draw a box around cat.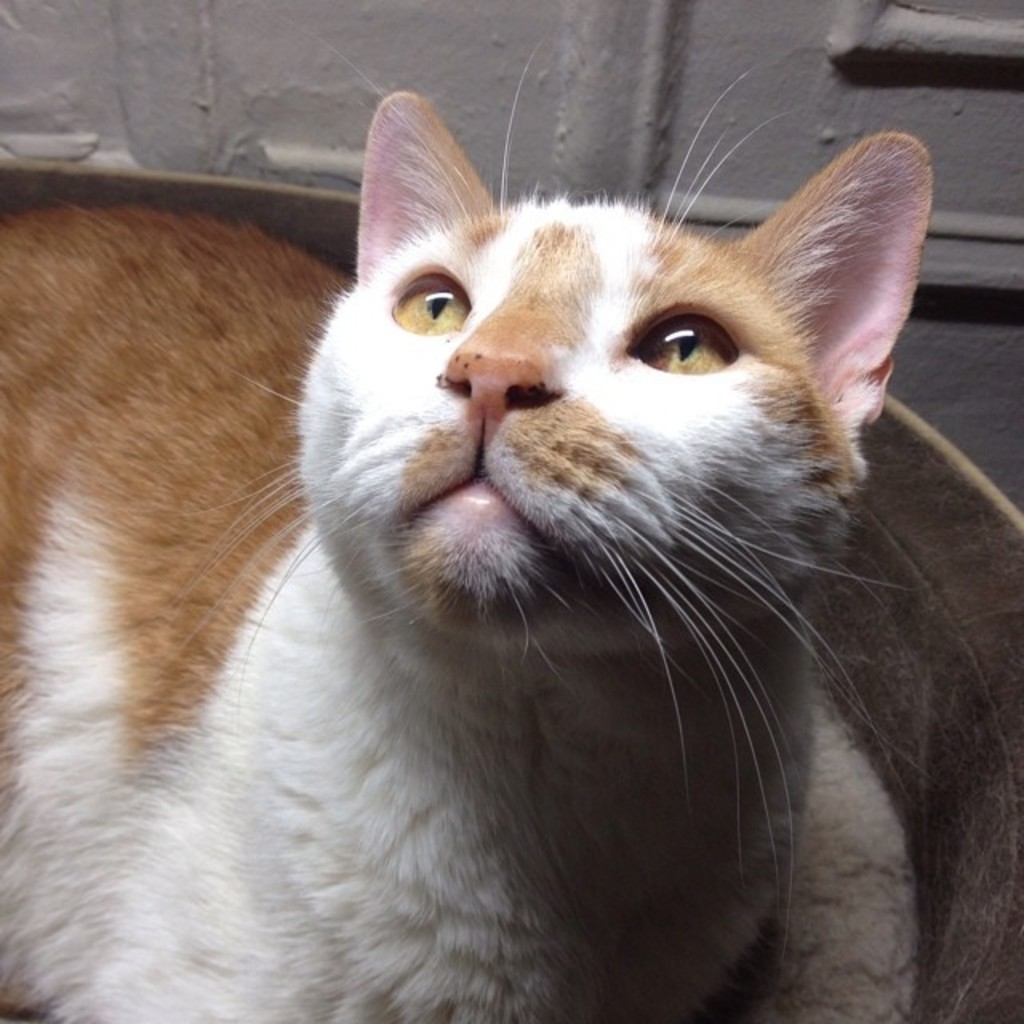
region(0, 34, 934, 1022).
